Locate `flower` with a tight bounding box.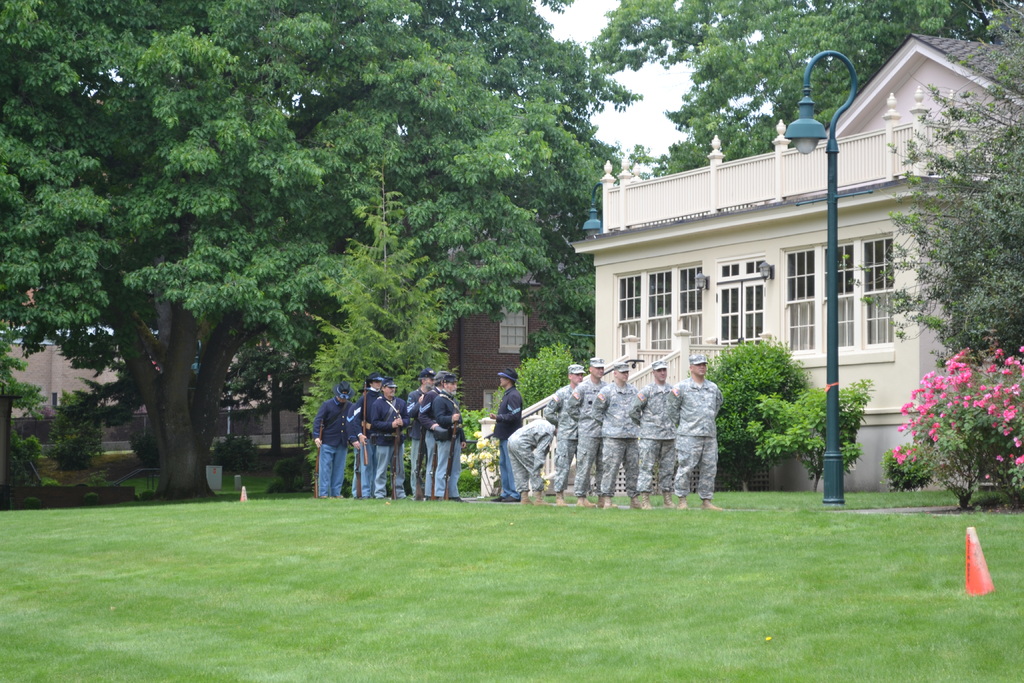
913,429,921,434.
